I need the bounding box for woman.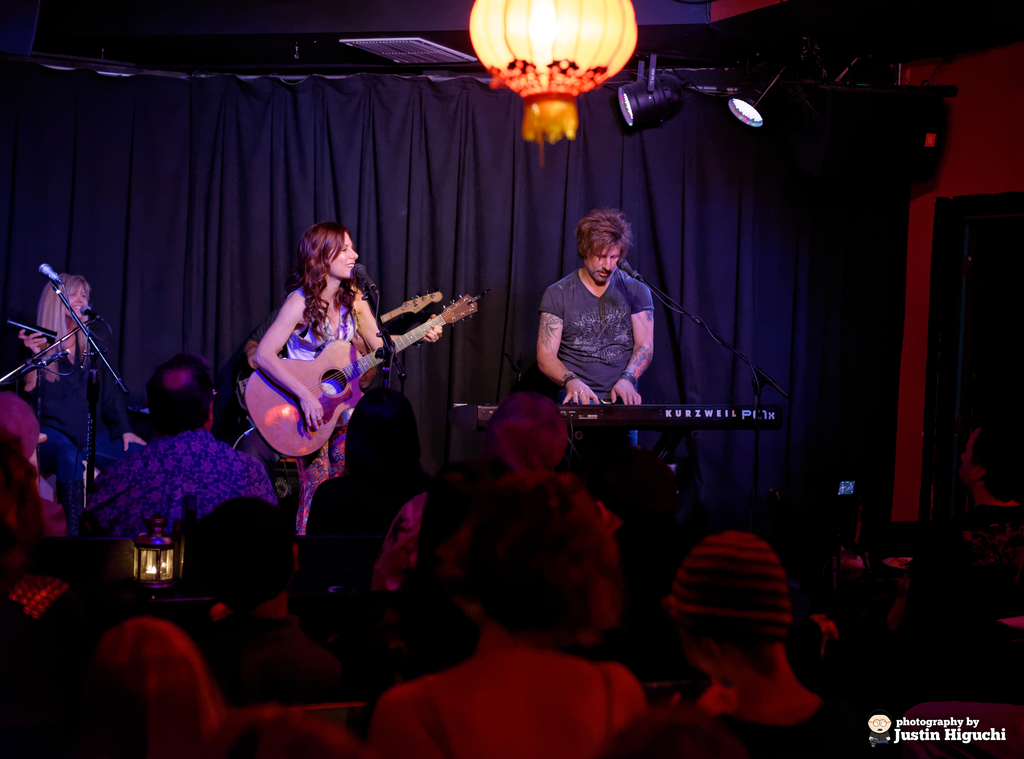
Here it is: x1=12, y1=261, x2=152, y2=524.
